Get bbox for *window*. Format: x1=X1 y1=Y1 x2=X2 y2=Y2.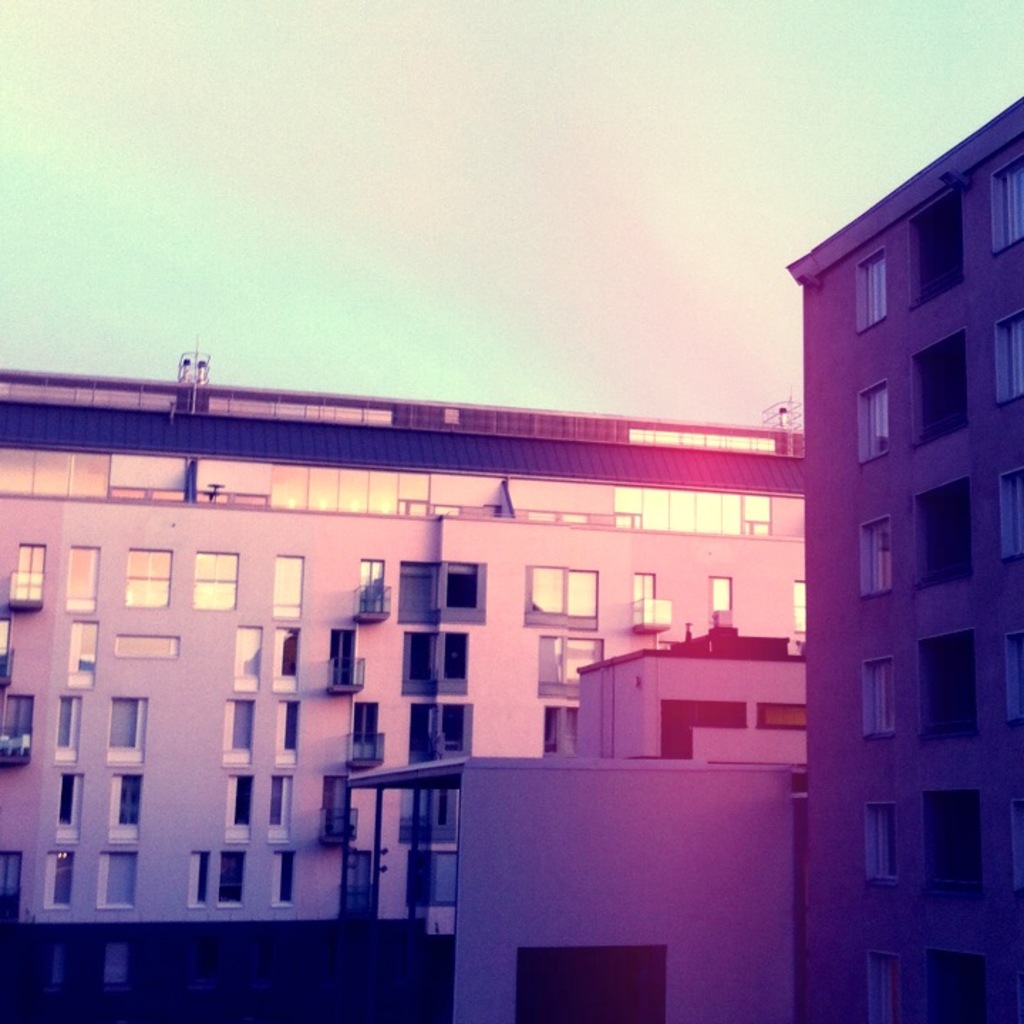
x1=195 y1=550 x2=239 y2=610.
